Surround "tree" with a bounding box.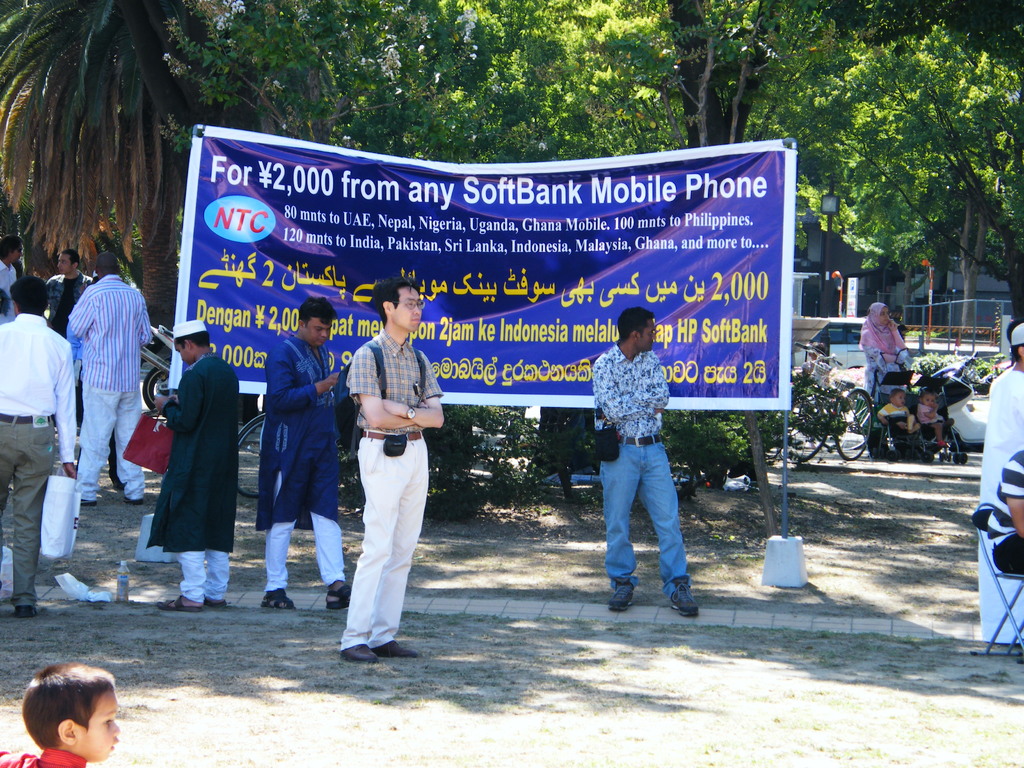
x1=457 y1=0 x2=851 y2=541.
